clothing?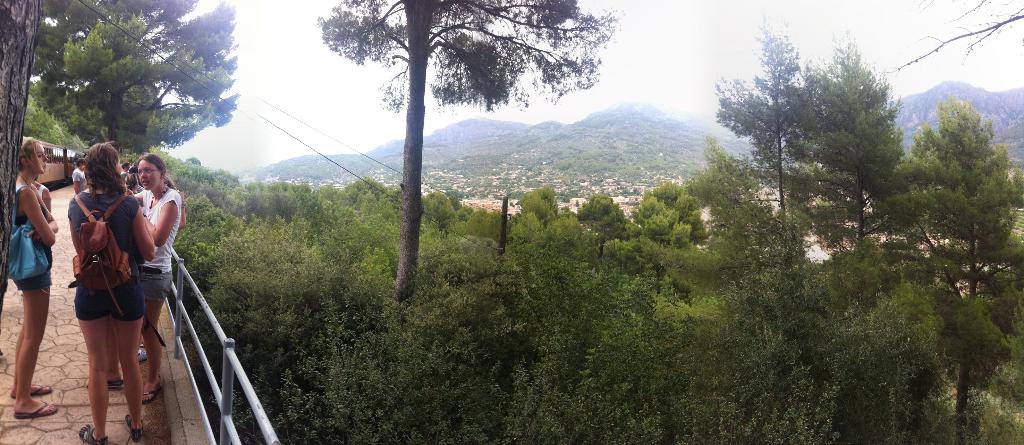
(137, 190, 186, 297)
